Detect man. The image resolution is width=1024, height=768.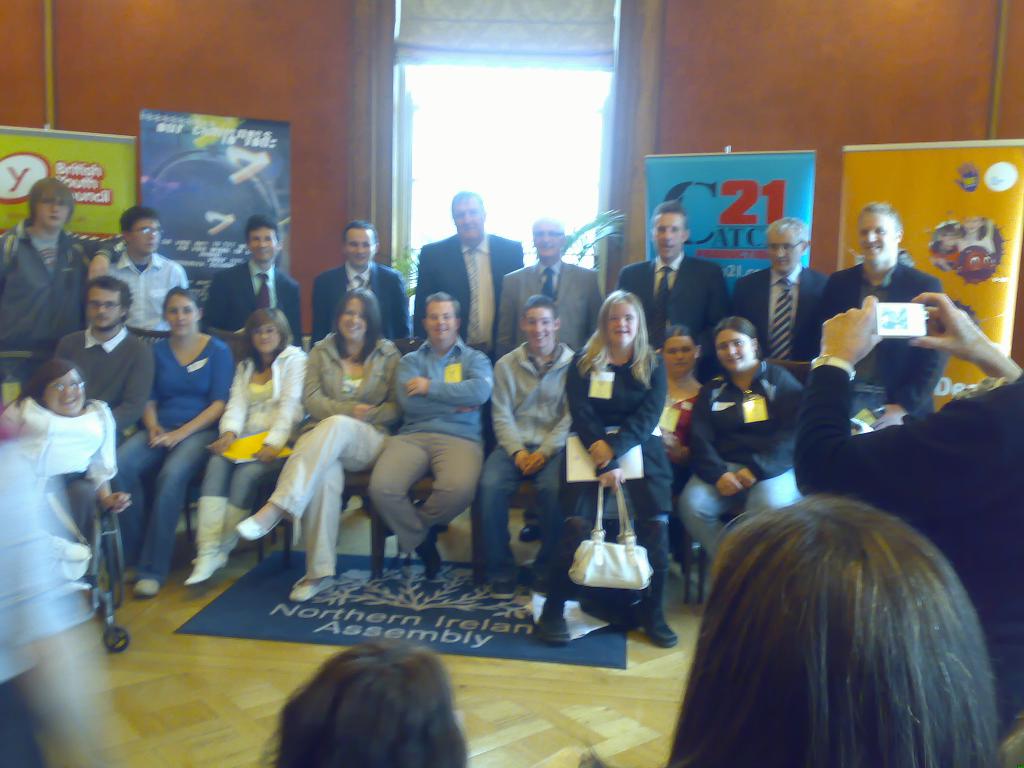
left=795, top=300, right=1023, bottom=739.
